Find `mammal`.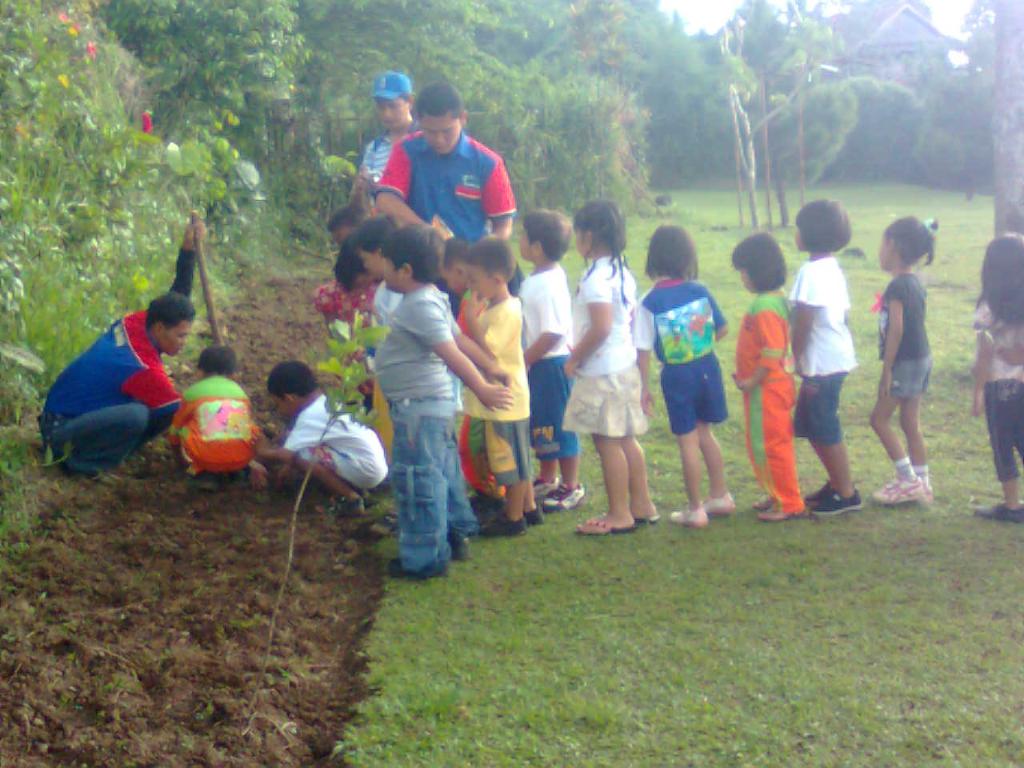
562,194,653,534.
